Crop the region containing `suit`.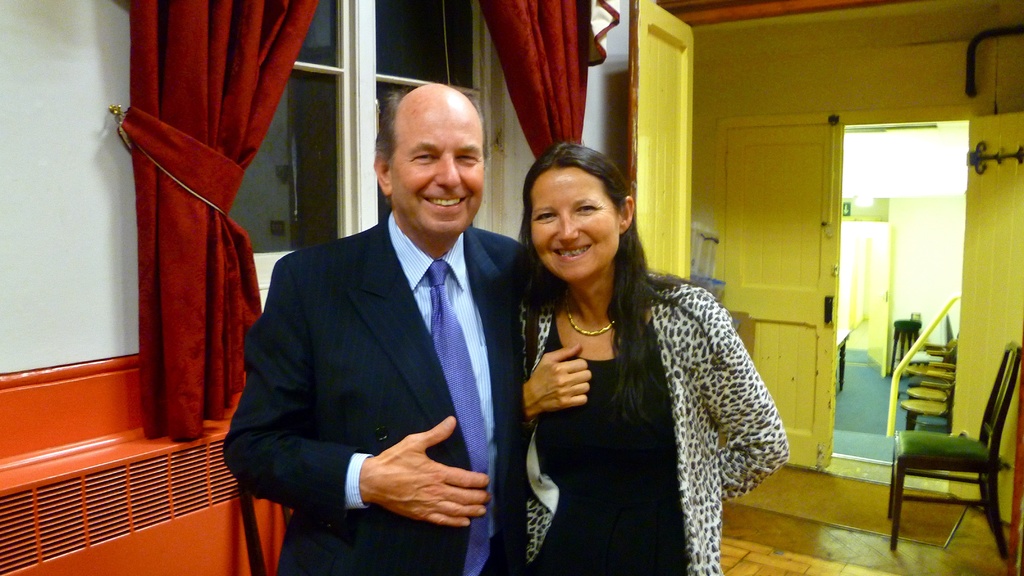
Crop region: left=222, top=214, right=552, bottom=575.
